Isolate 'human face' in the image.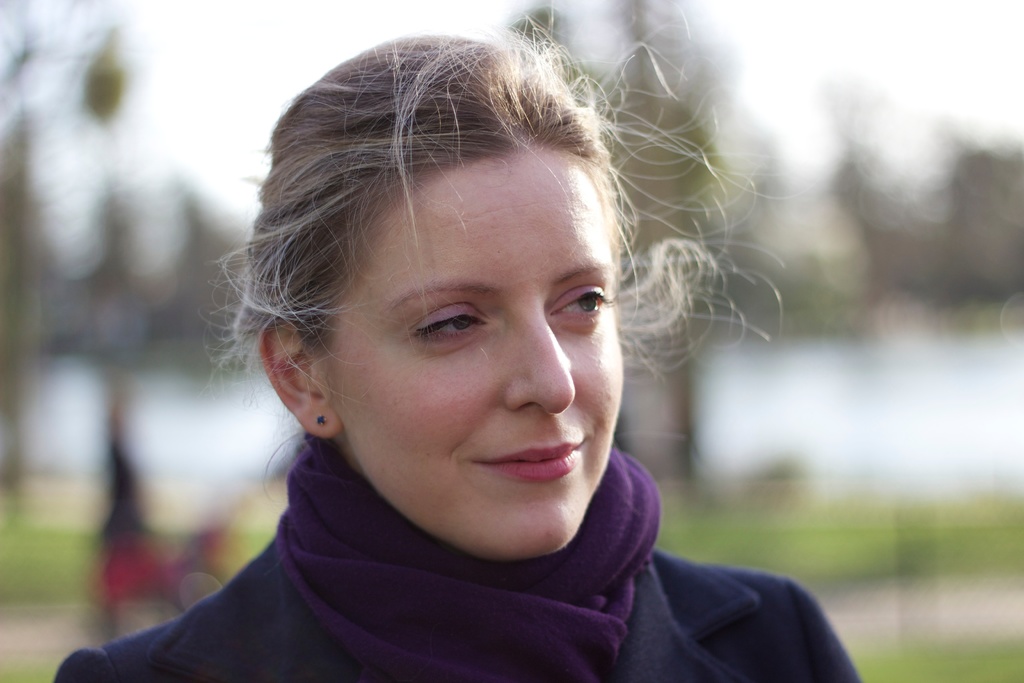
Isolated region: BBox(326, 143, 621, 555).
